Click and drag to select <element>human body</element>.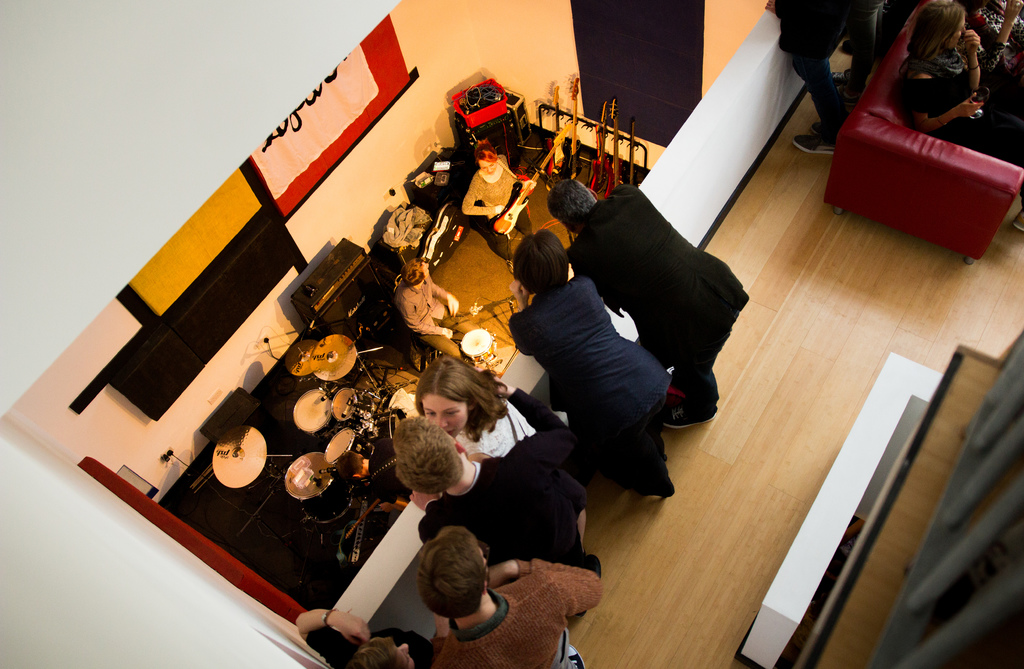
Selection: [426, 527, 605, 668].
